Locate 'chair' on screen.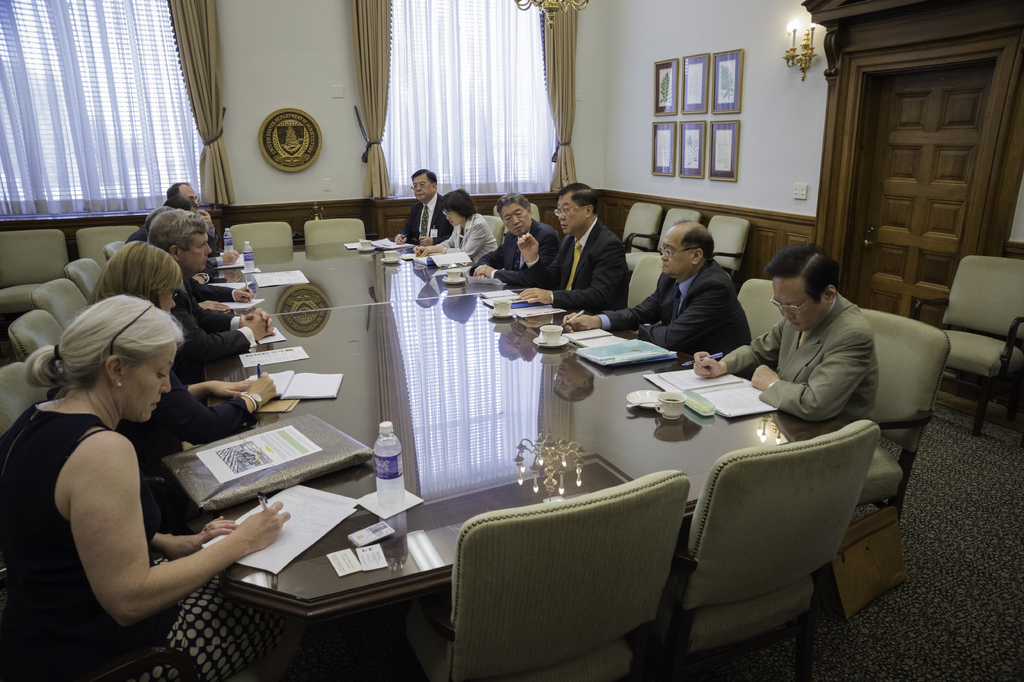
On screen at 104/237/116/268.
